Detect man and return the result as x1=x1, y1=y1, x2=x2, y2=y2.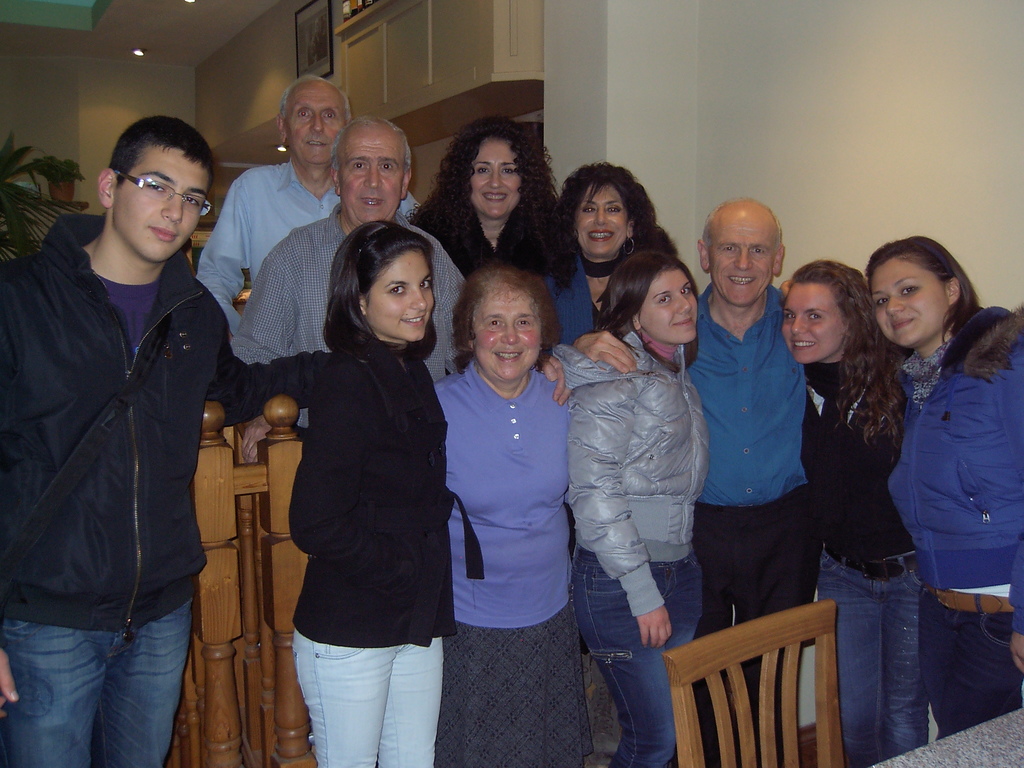
x1=231, y1=116, x2=467, y2=463.
